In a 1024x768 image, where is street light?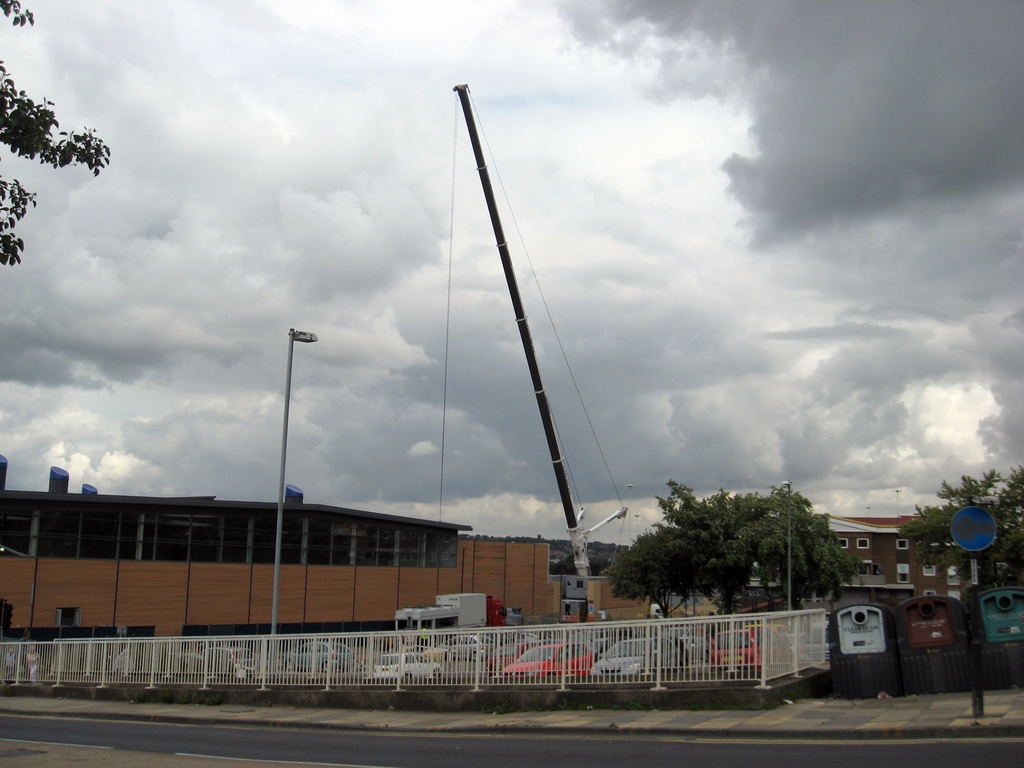
[left=890, top=488, right=904, bottom=523].
